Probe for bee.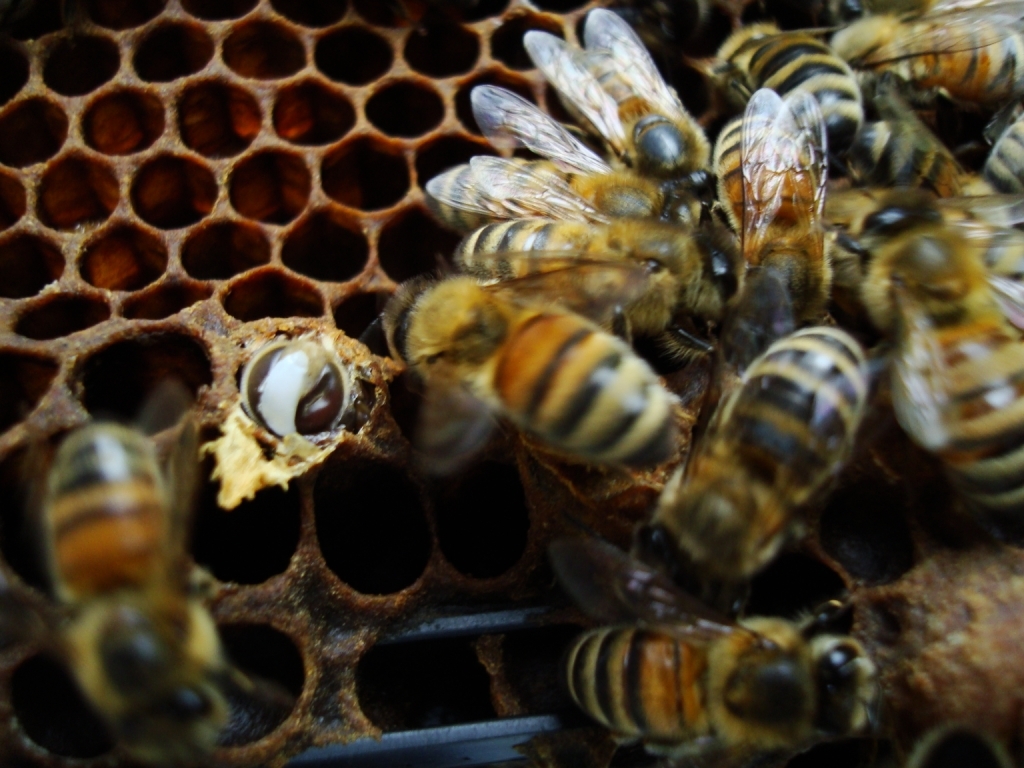
Probe result: (x1=954, y1=112, x2=1023, y2=236).
